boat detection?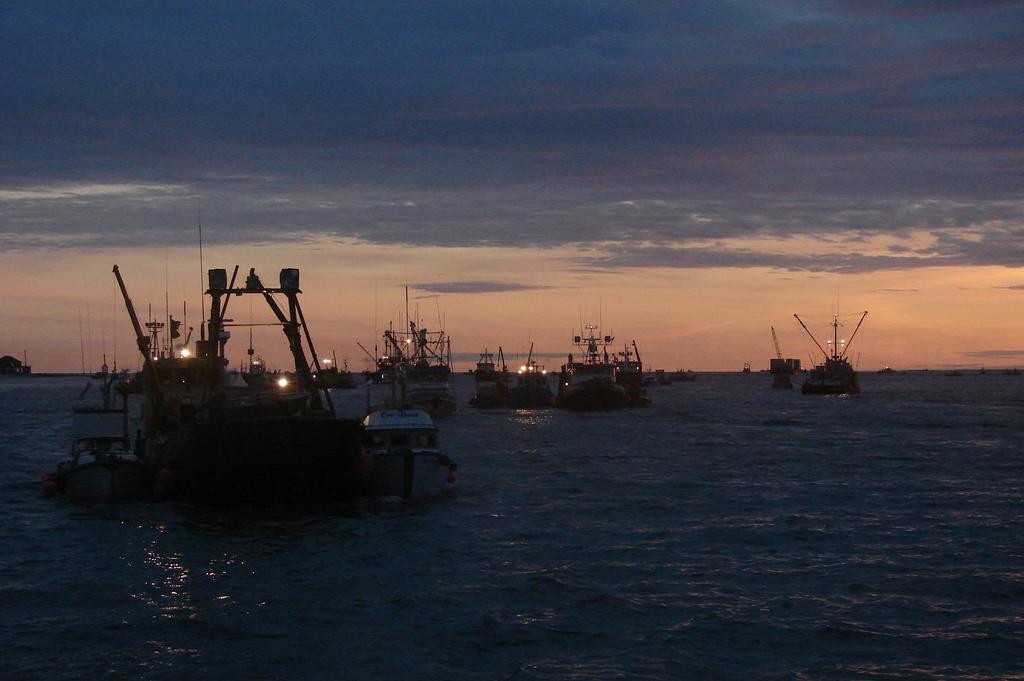
47 236 462 514
